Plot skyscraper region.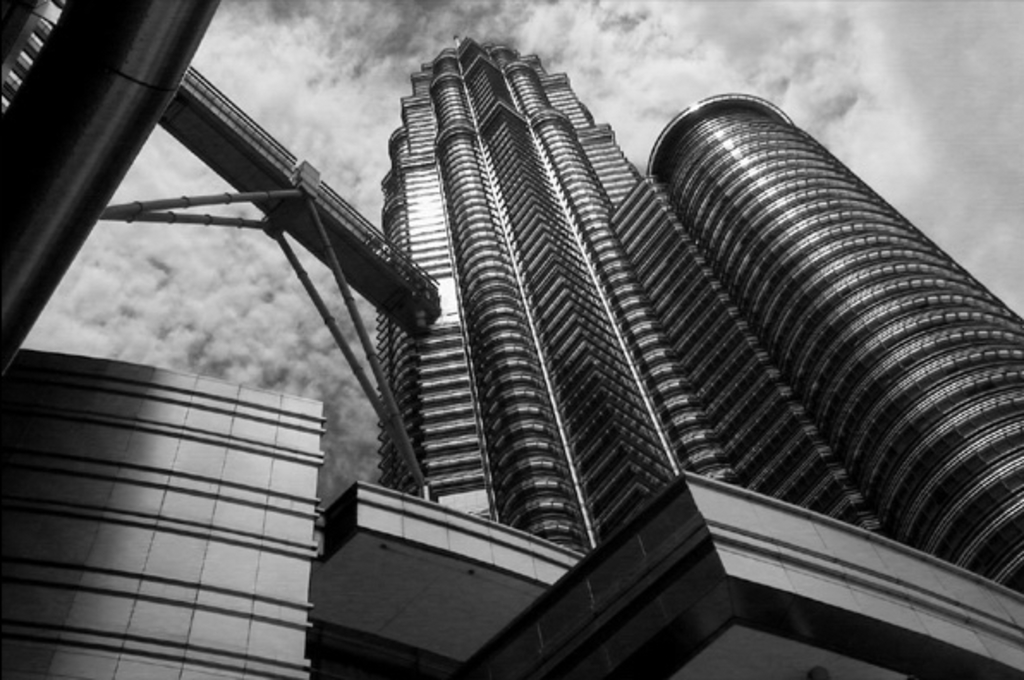
Plotted at (x1=2, y1=0, x2=1022, y2=677).
